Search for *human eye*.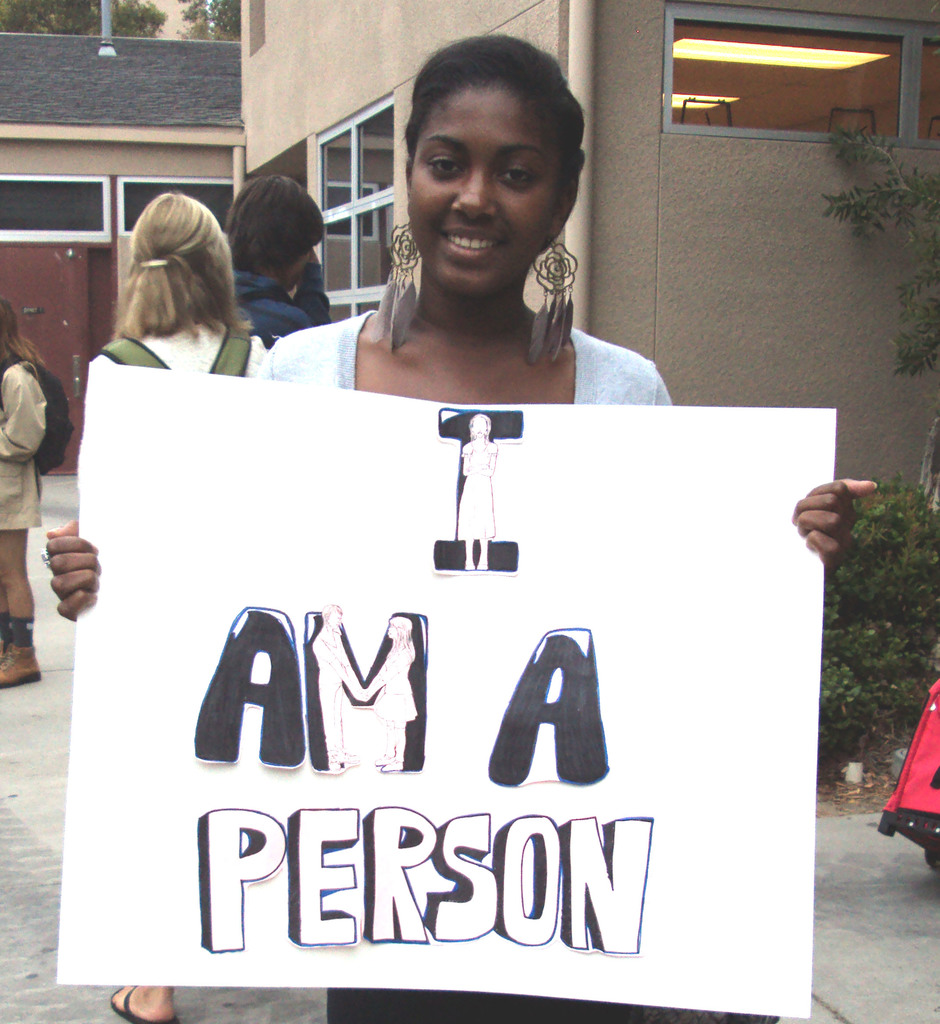
Found at locate(494, 161, 546, 188).
